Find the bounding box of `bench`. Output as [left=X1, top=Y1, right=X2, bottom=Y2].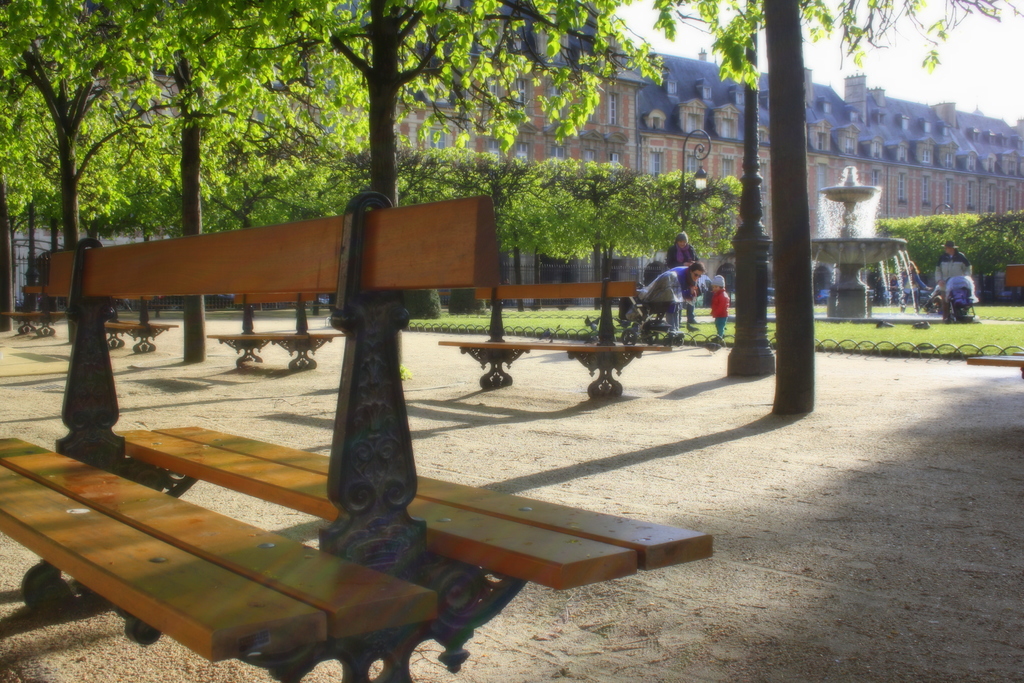
[left=0, top=195, right=714, bottom=682].
